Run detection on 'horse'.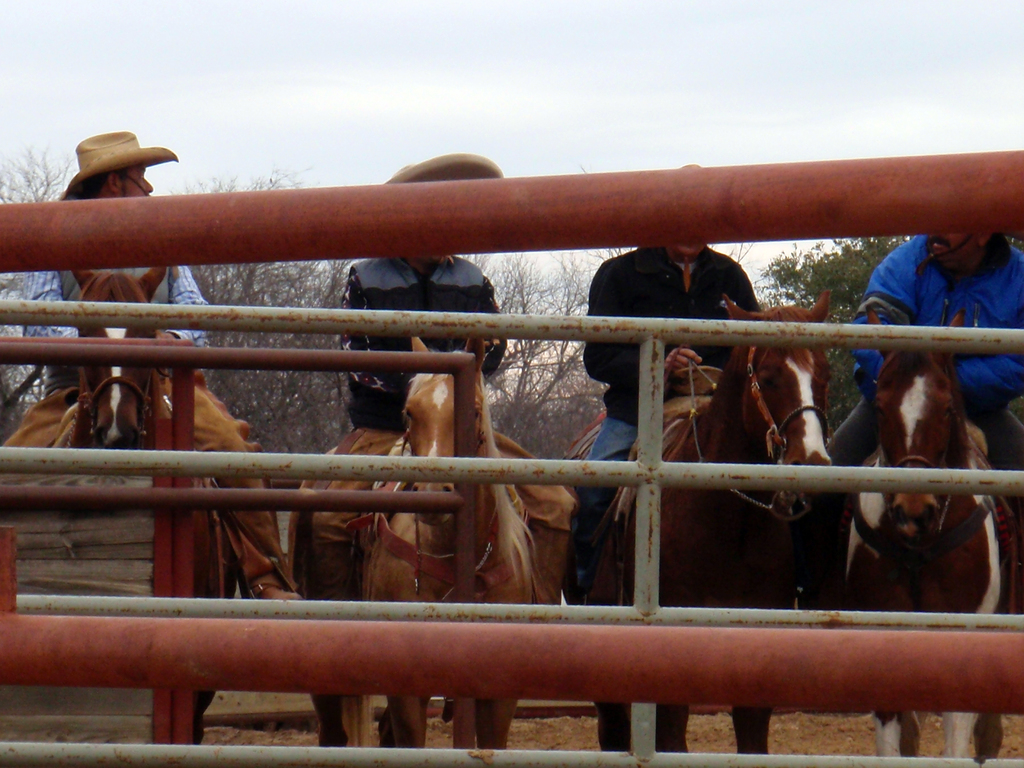
Result: 284/330/573/747.
